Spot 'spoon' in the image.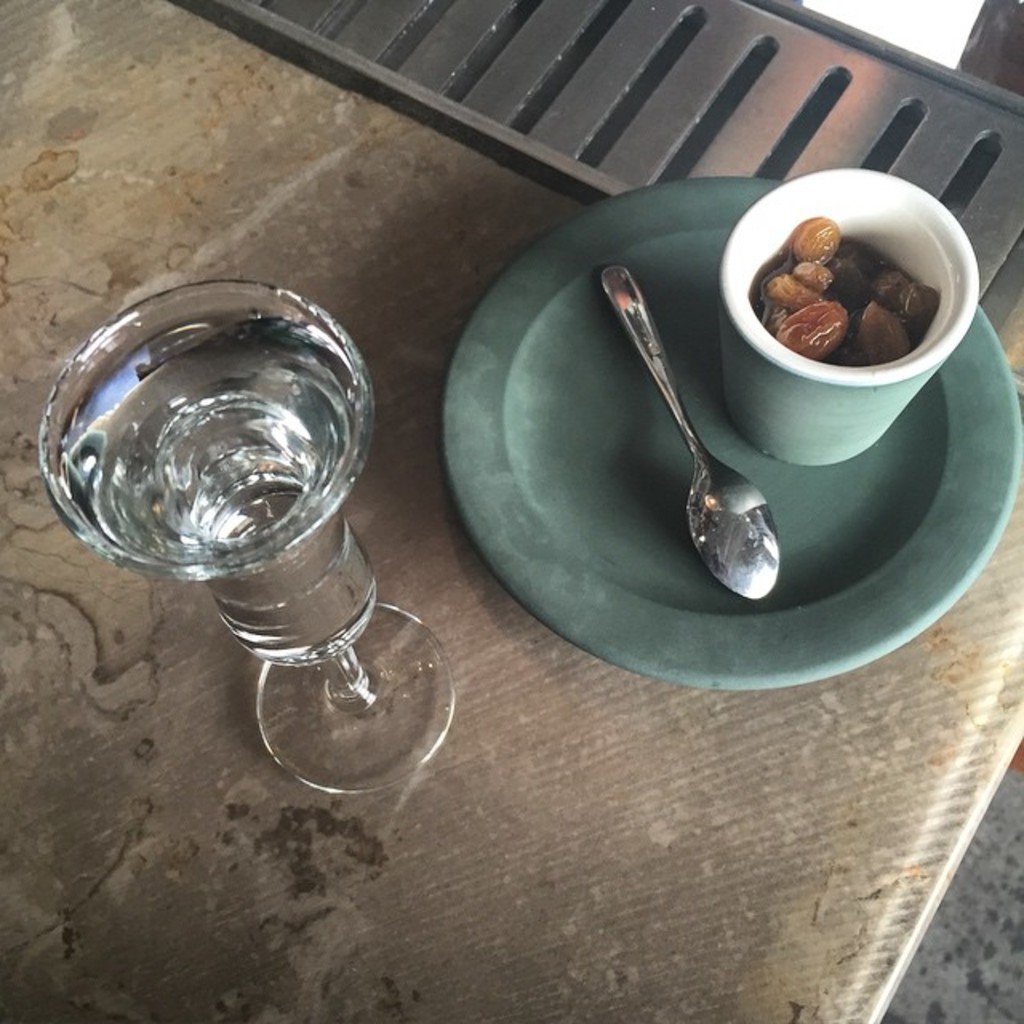
'spoon' found at region(603, 266, 779, 603).
